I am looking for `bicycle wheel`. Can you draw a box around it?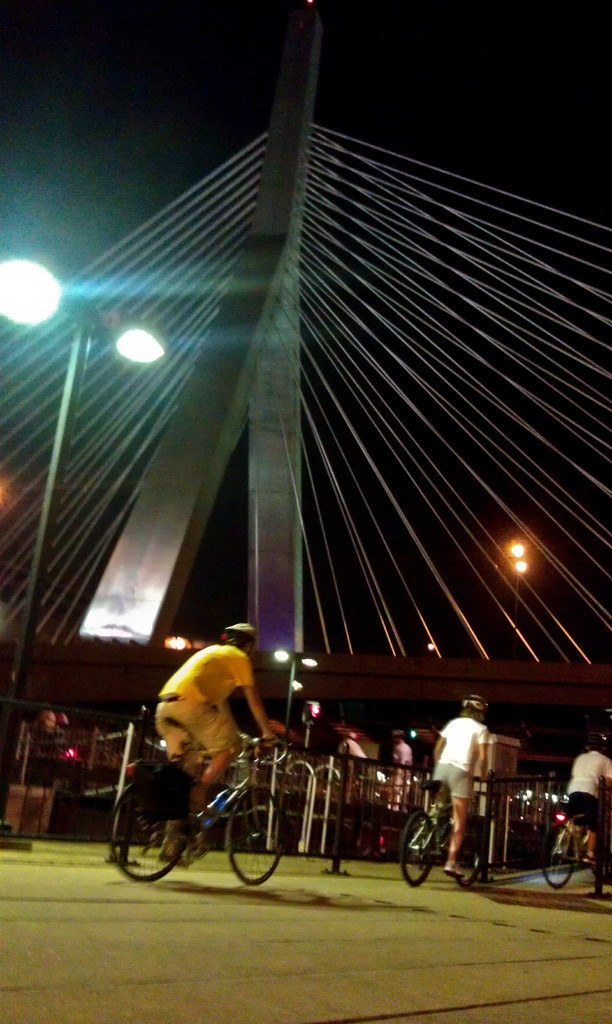
Sure, the bounding box is [left=225, top=787, right=285, bottom=886].
